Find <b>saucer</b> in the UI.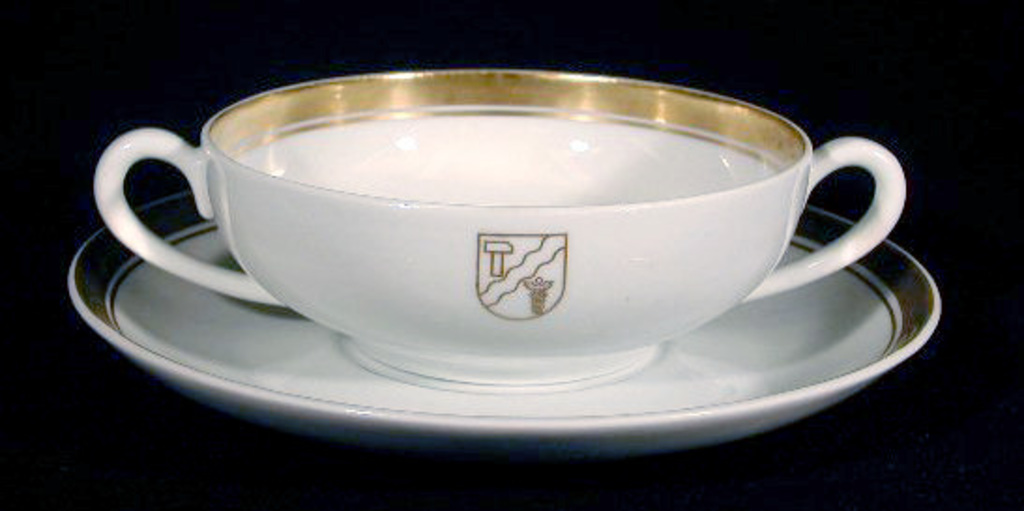
UI element at (67, 185, 945, 457).
